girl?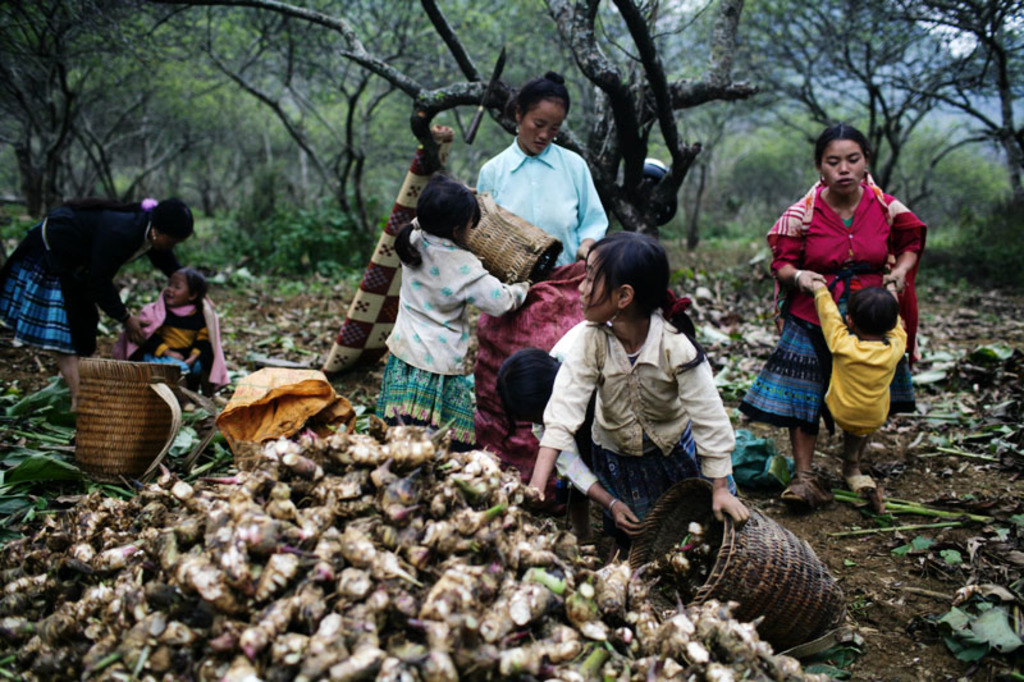
bbox=(374, 177, 531, 449)
